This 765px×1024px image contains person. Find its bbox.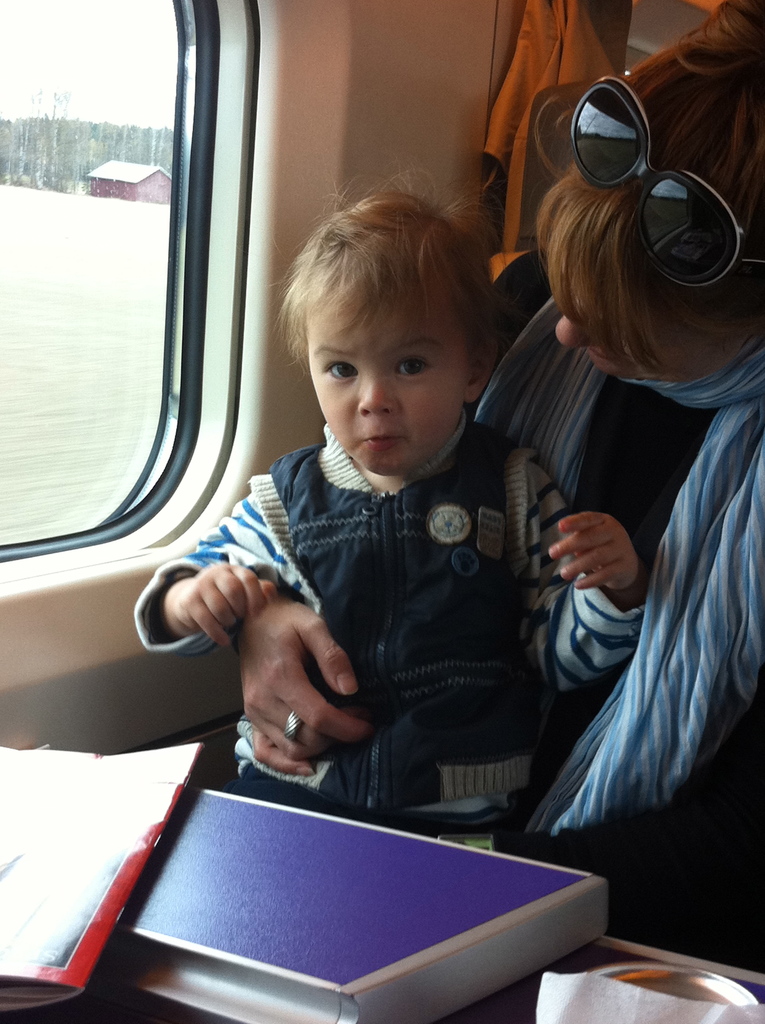
locate(132, 191, 641, 844).
